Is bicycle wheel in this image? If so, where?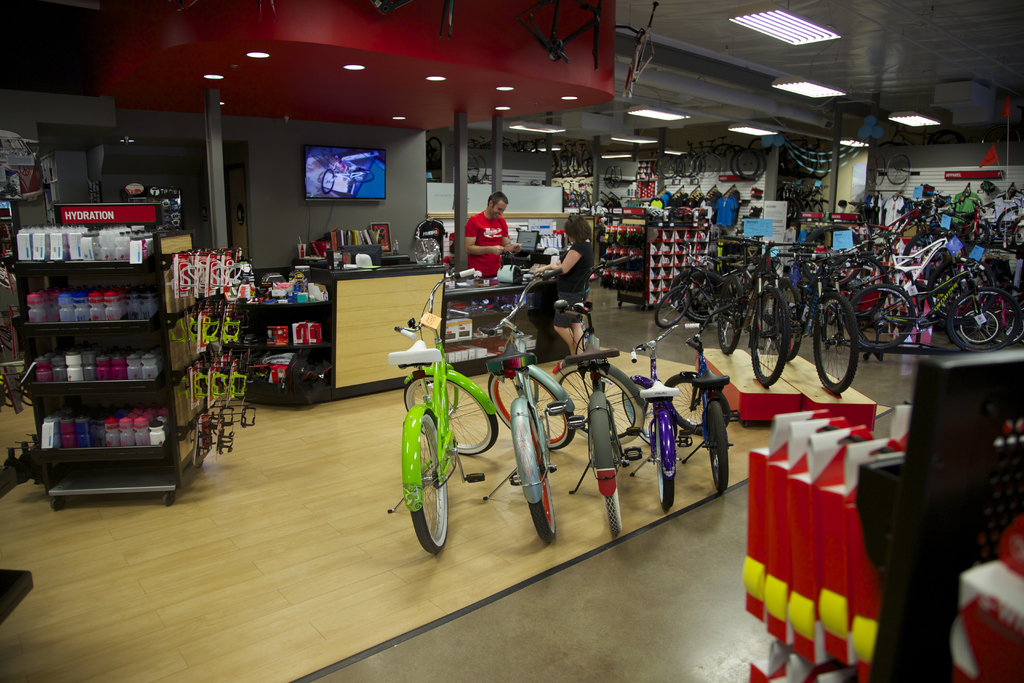
Yes, at <box>664,372,724,437</box>.
